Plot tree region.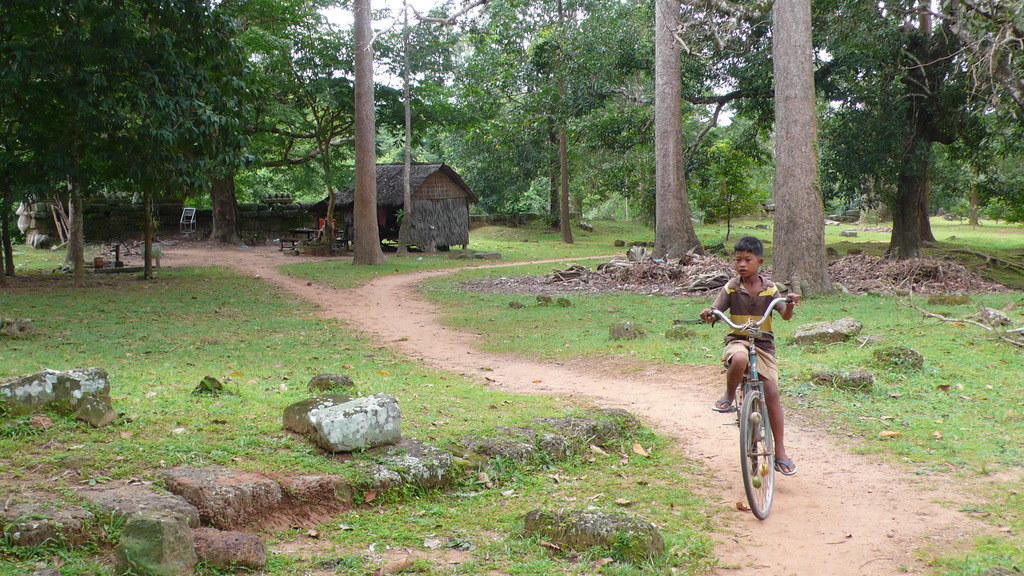
Plotted at locate(216, 0, 346, 251).
